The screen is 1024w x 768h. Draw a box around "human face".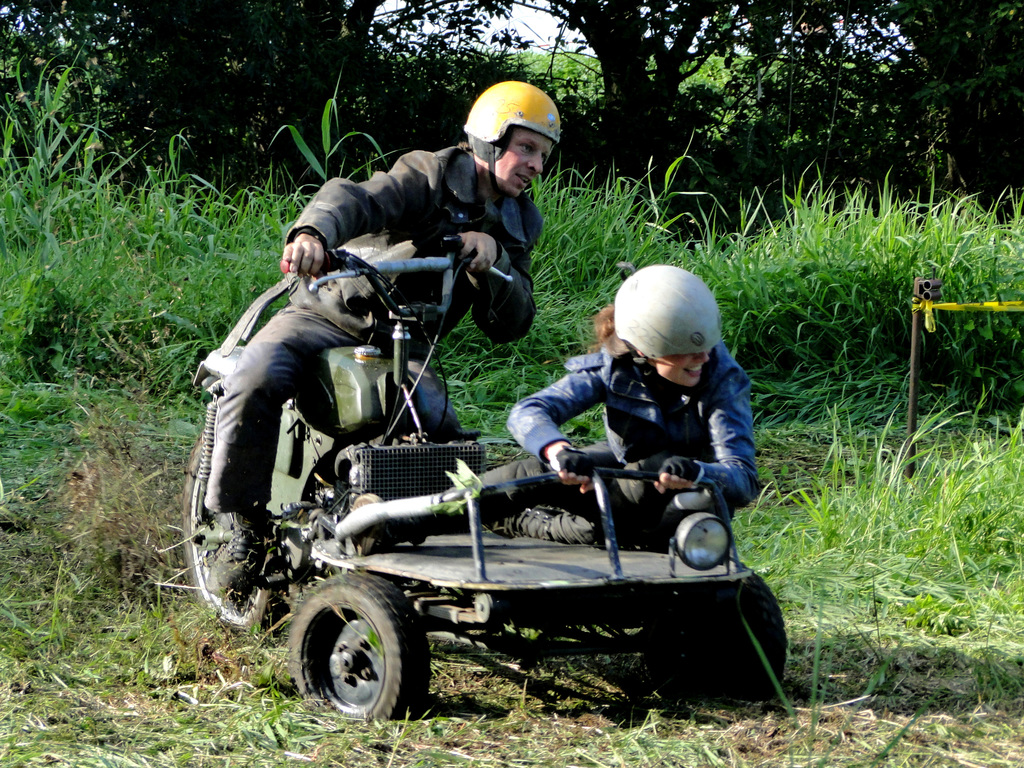
x1=655, y1=352, x2=708, y2=387.
